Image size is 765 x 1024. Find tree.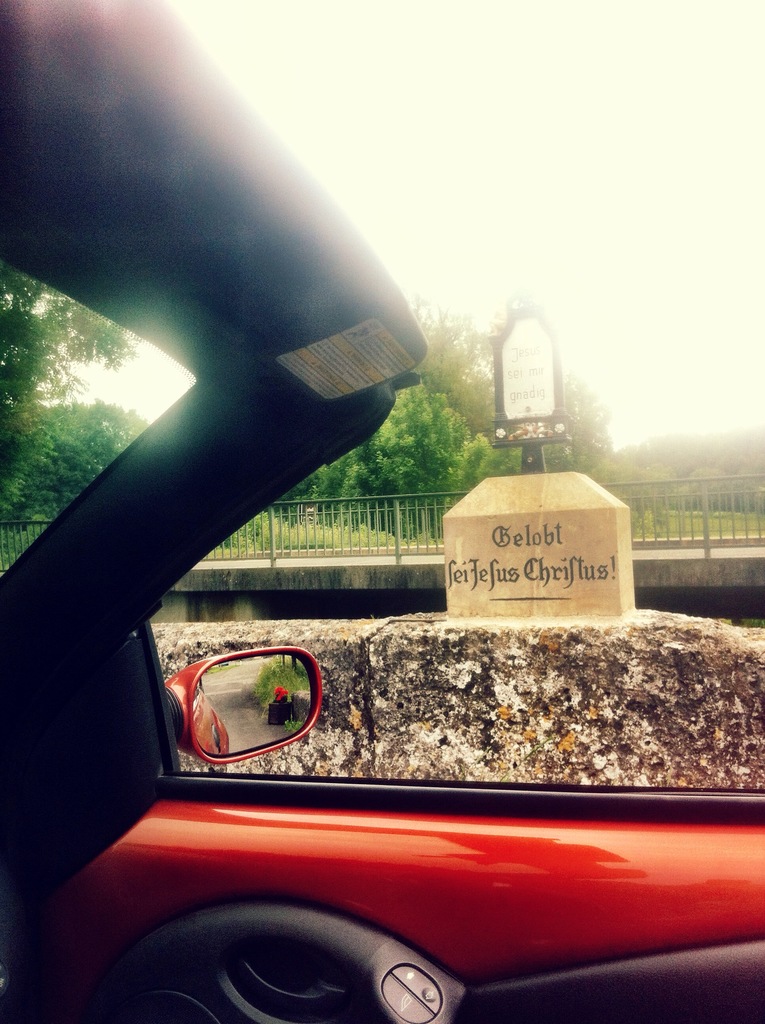
BBox(0, 258, 150, 528).
